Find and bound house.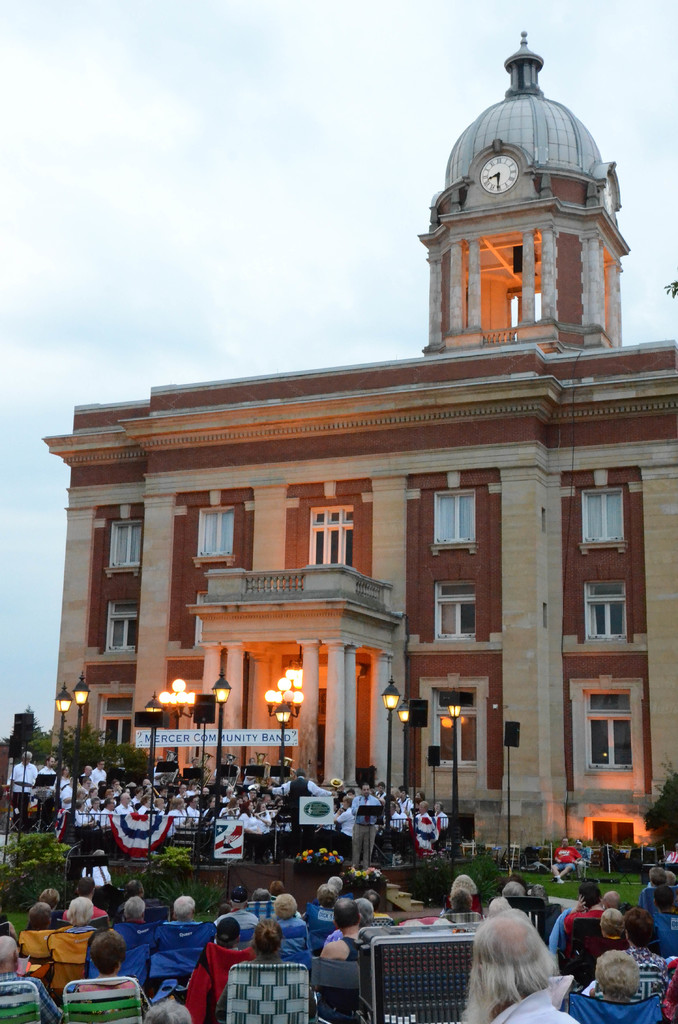
Bound: [x1=48, y1=28, x2=677, y2=850].
